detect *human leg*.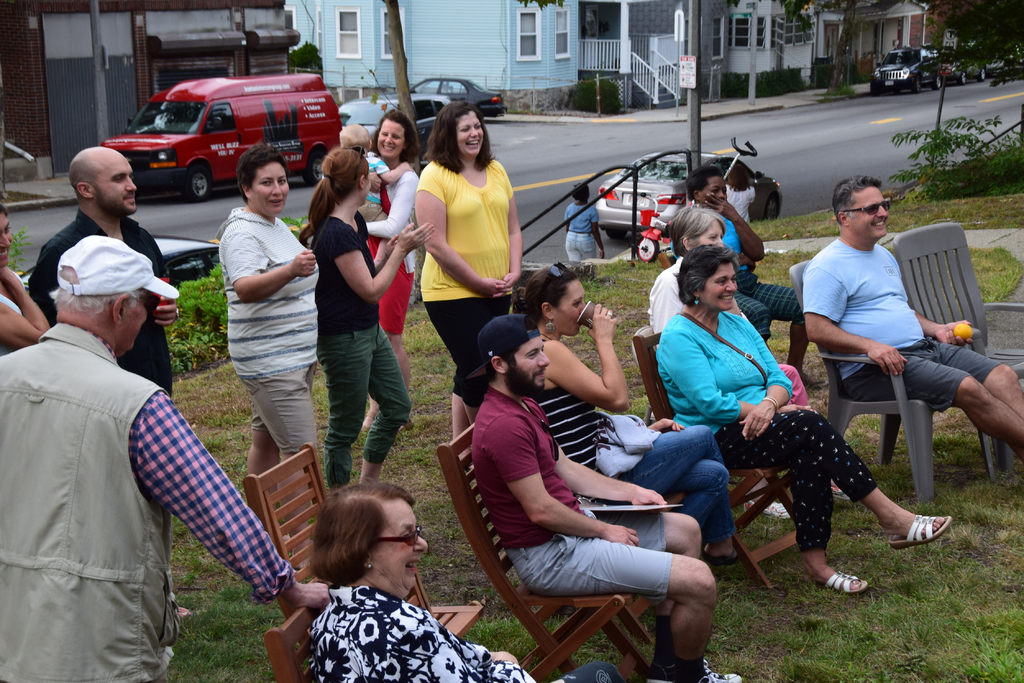
Detected at l=587, t=510, r=696, b=676.
